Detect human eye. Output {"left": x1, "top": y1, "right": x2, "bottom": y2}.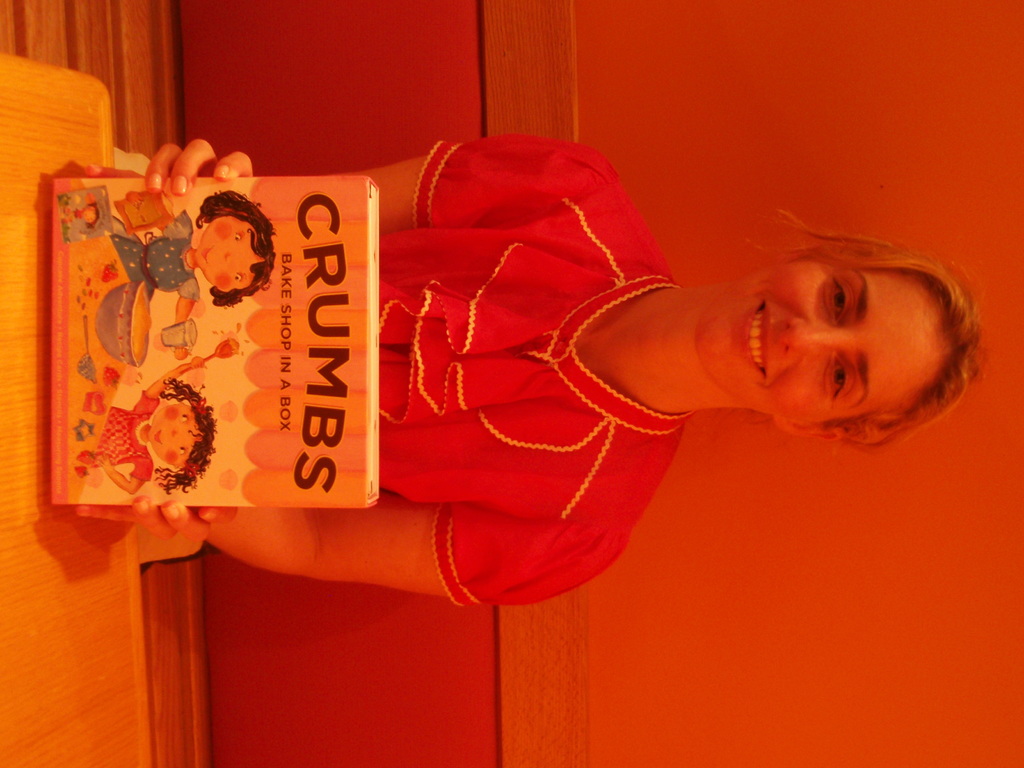
{"left": 824, "top": 349, "right": 852, "bottom": 404}.
